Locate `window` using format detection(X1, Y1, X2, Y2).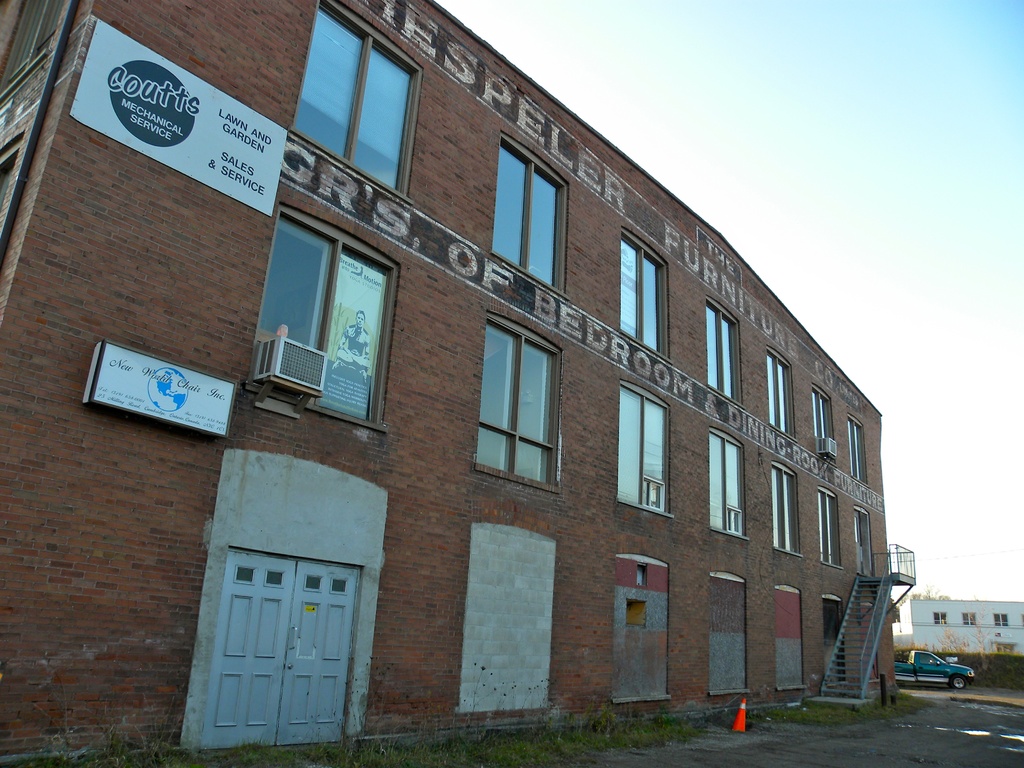
detection(963, 610, 977, 622).
